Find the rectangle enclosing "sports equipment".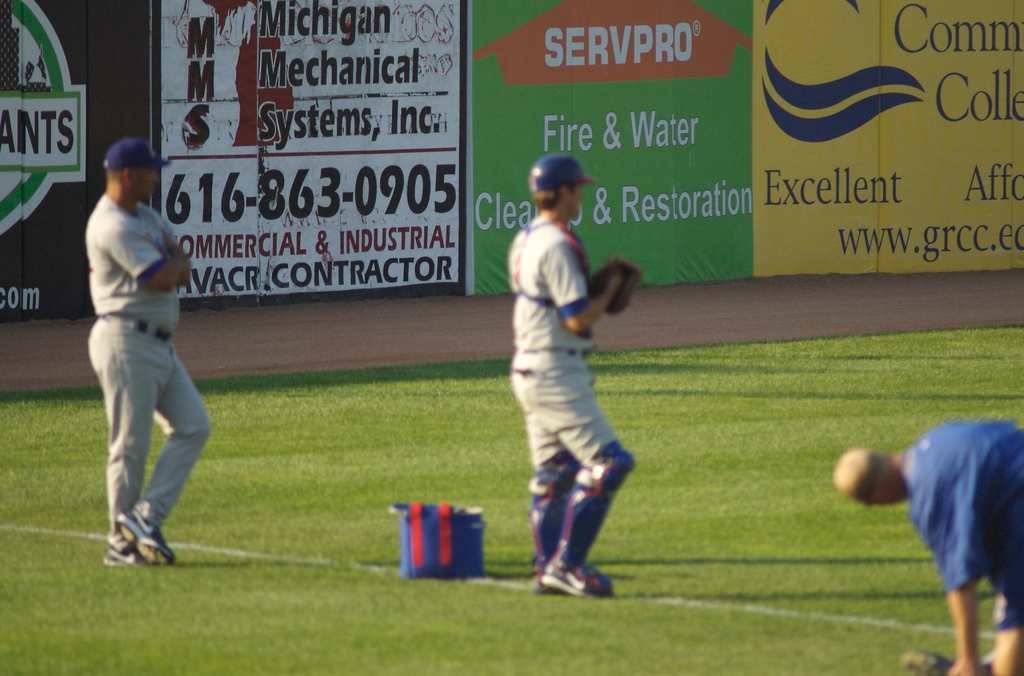
{"left": 525, "top": 435, "right": 637, "bottom": 600}.
